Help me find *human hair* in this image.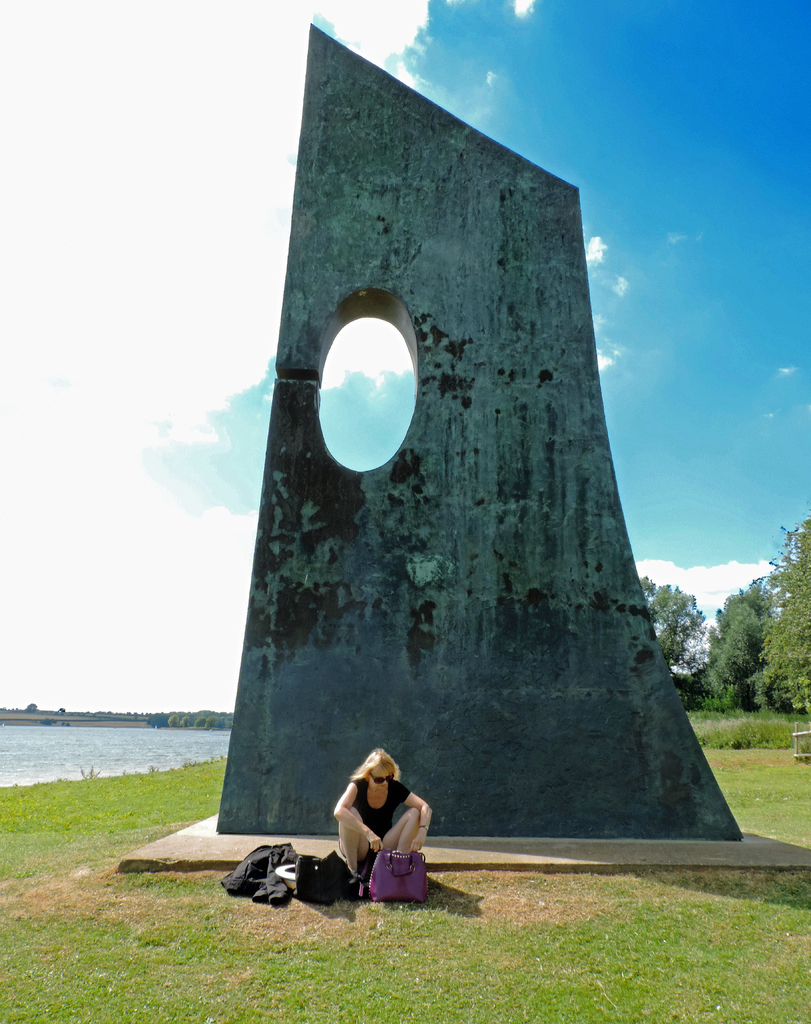
Found it: (left=352, top=744, right=409, bottom=780).
